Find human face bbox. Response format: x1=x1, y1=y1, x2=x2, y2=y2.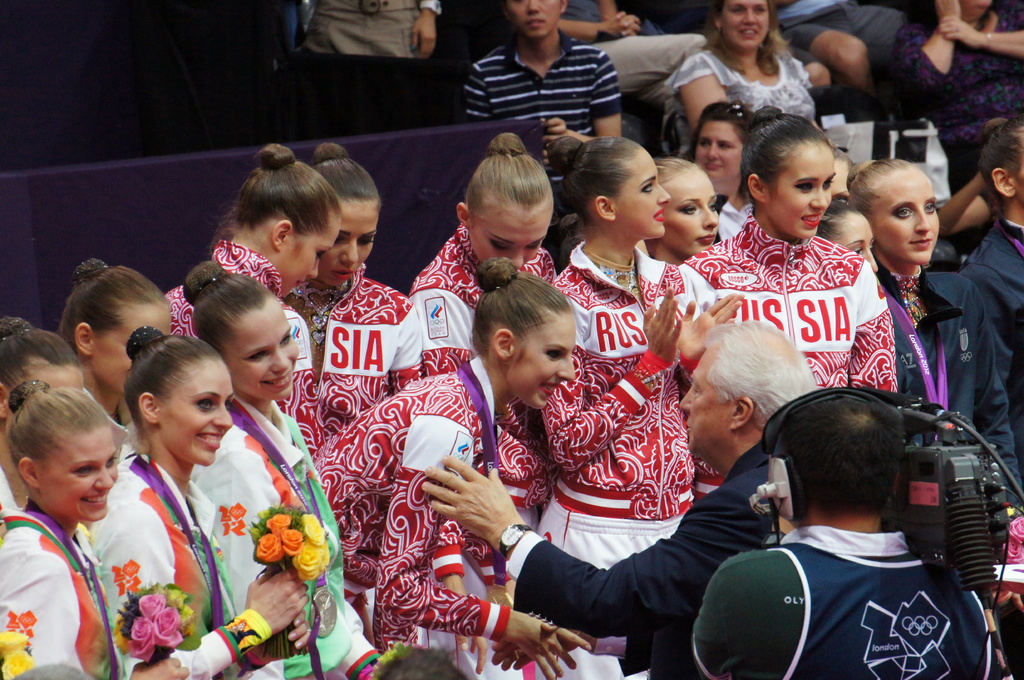
x1=676, y1=352, x2=736, y2=455.
